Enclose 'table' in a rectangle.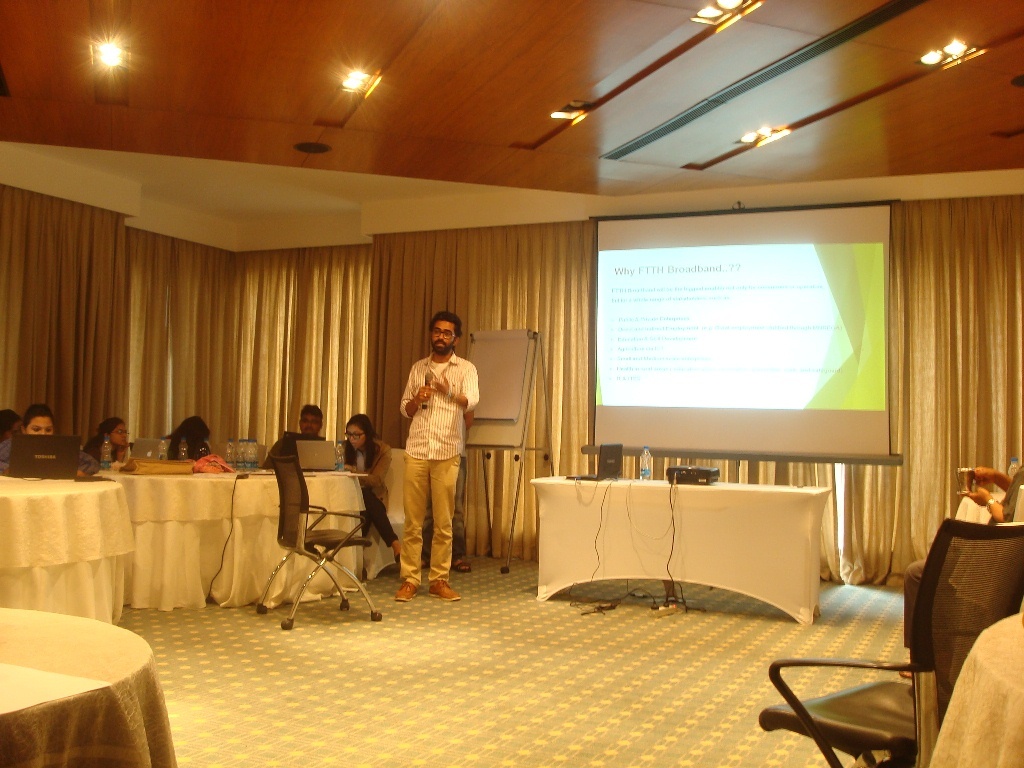
bbox=[526, 482, 839, 635].
